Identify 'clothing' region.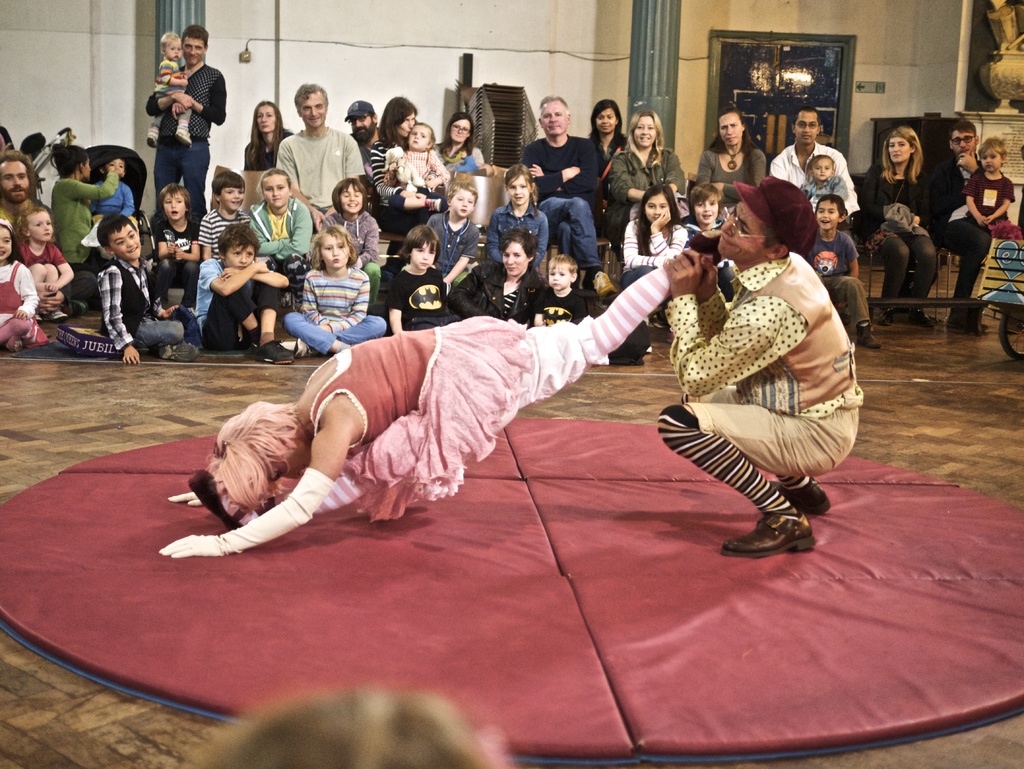
Region: detection(805, 178, 851, 210).
